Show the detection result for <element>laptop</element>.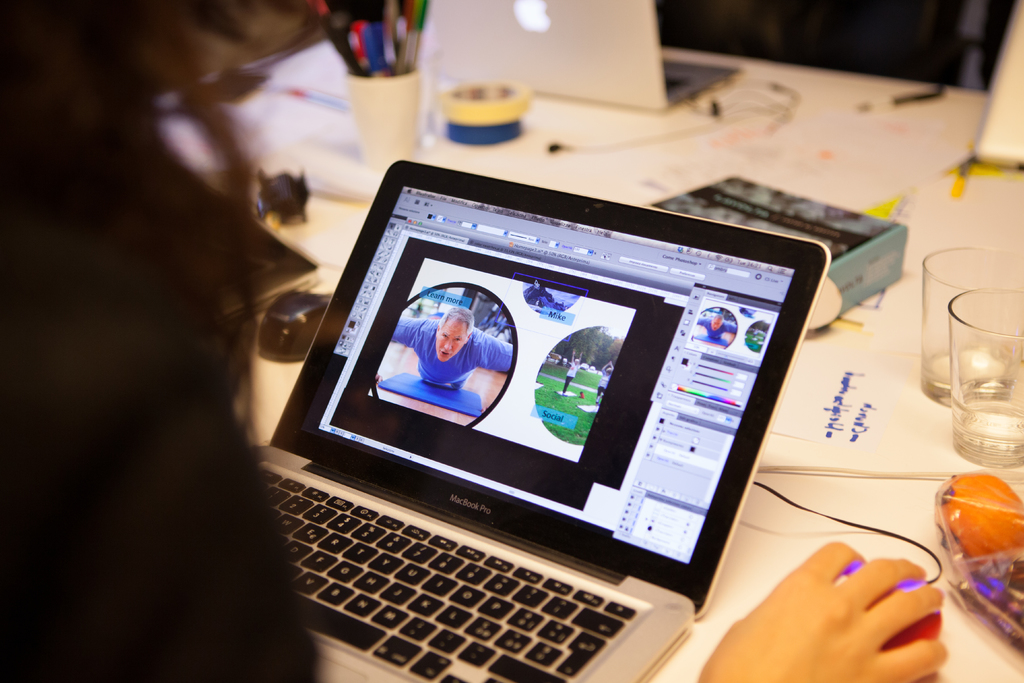
243 167 845 682.
